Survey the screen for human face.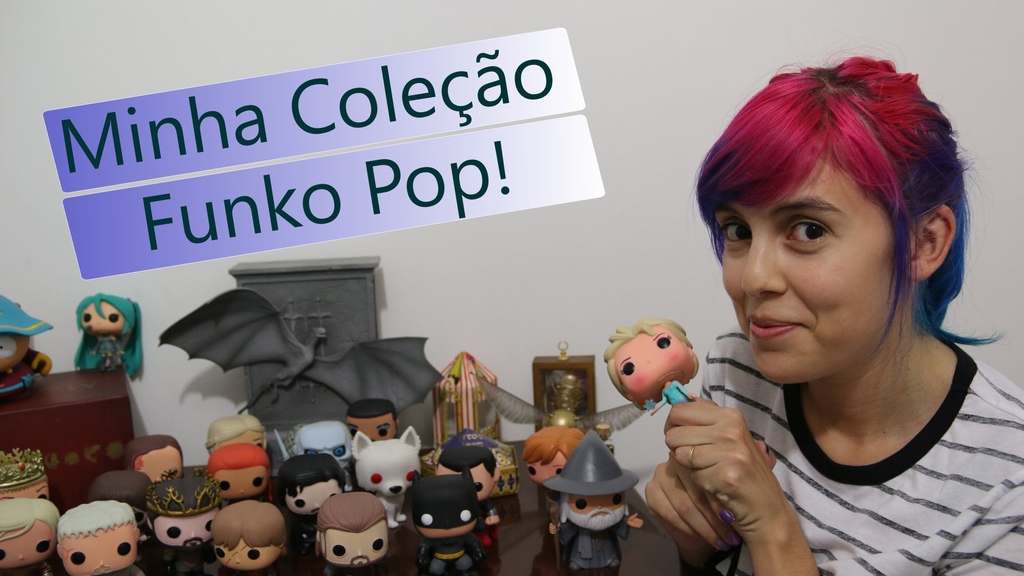
Survey found: (left=613, top=324, right=692, bottom=405).
